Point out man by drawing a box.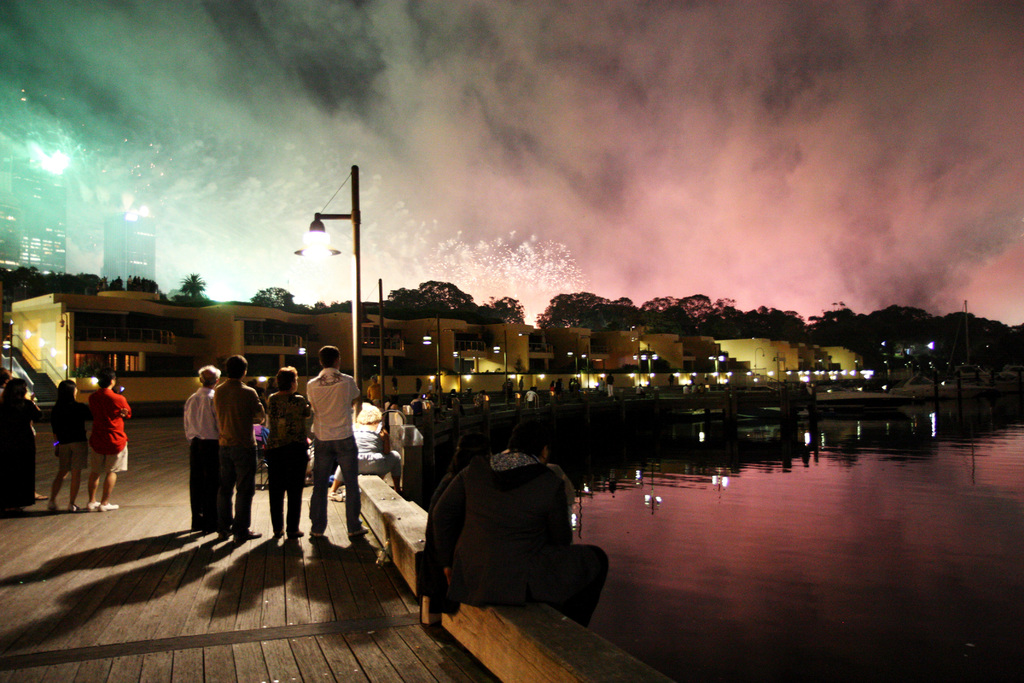
[x1=269, y1=362, x2=315, y2=551].
